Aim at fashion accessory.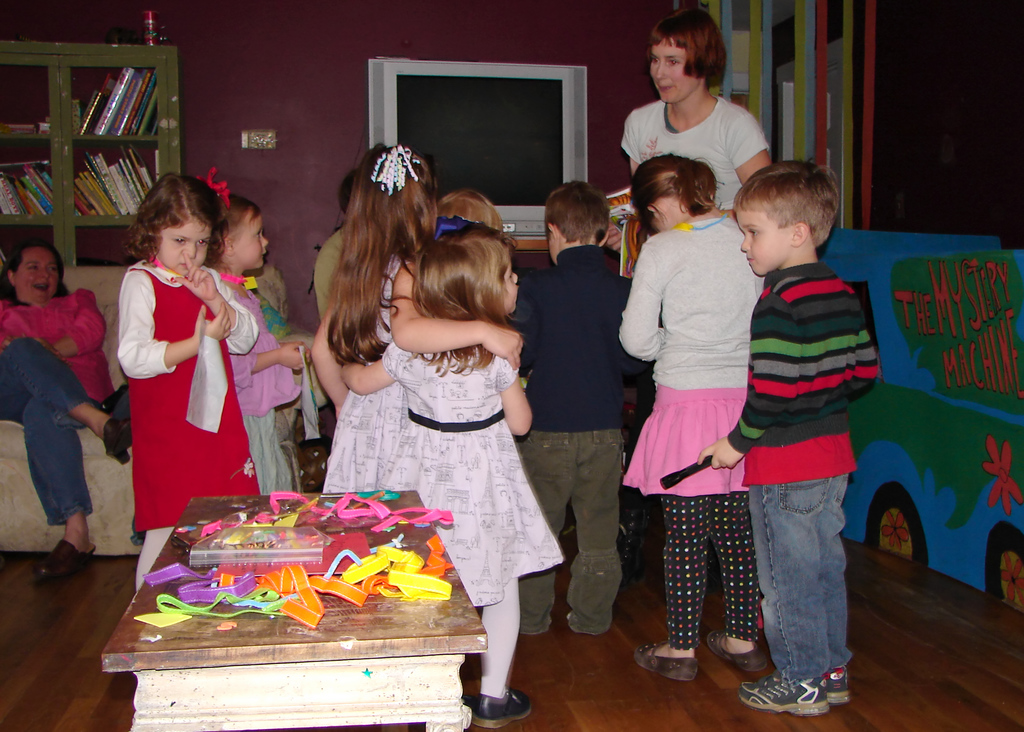
Aimed at (x1=102, y1=383, x2=134, y2=462).
